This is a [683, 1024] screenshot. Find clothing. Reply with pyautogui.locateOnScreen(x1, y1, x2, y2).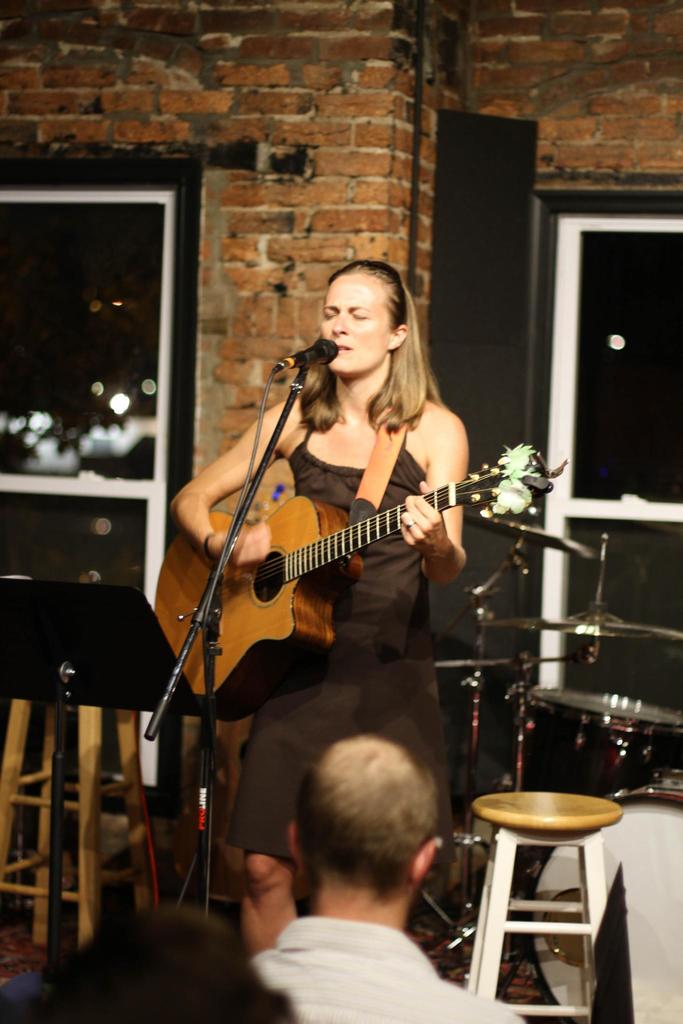
pyautogui.locateOnScreen(222, 440, 436, 881).
